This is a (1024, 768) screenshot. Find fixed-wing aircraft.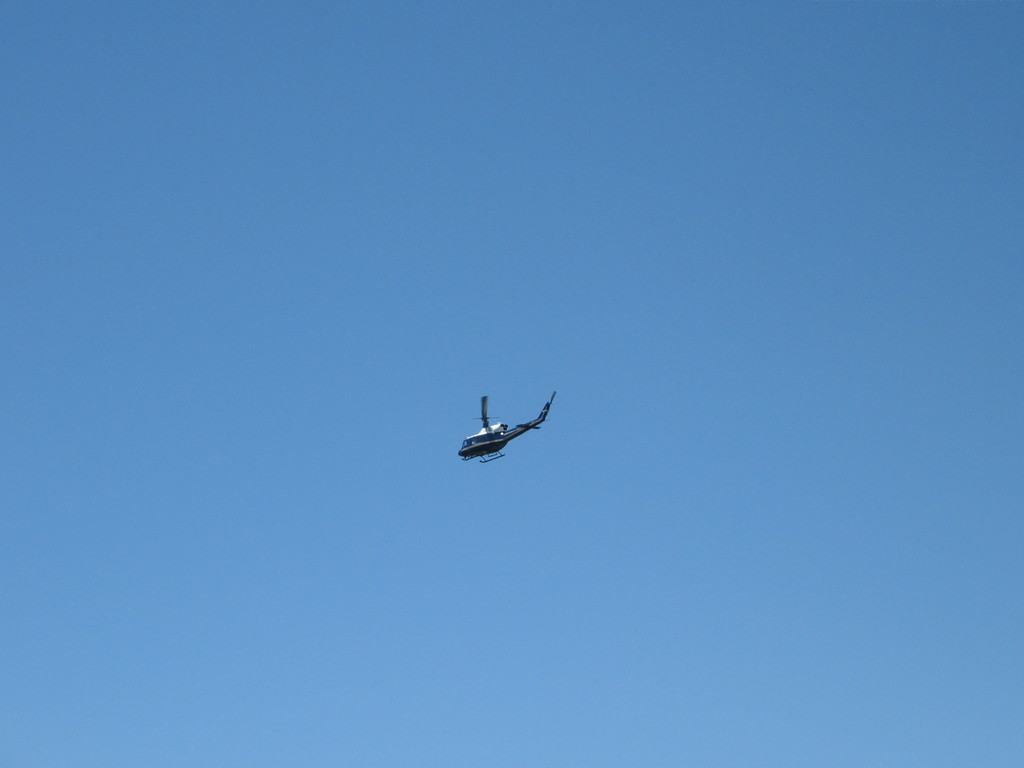
Bounding box: [left=459, top=385, right=554, bottom=466].
